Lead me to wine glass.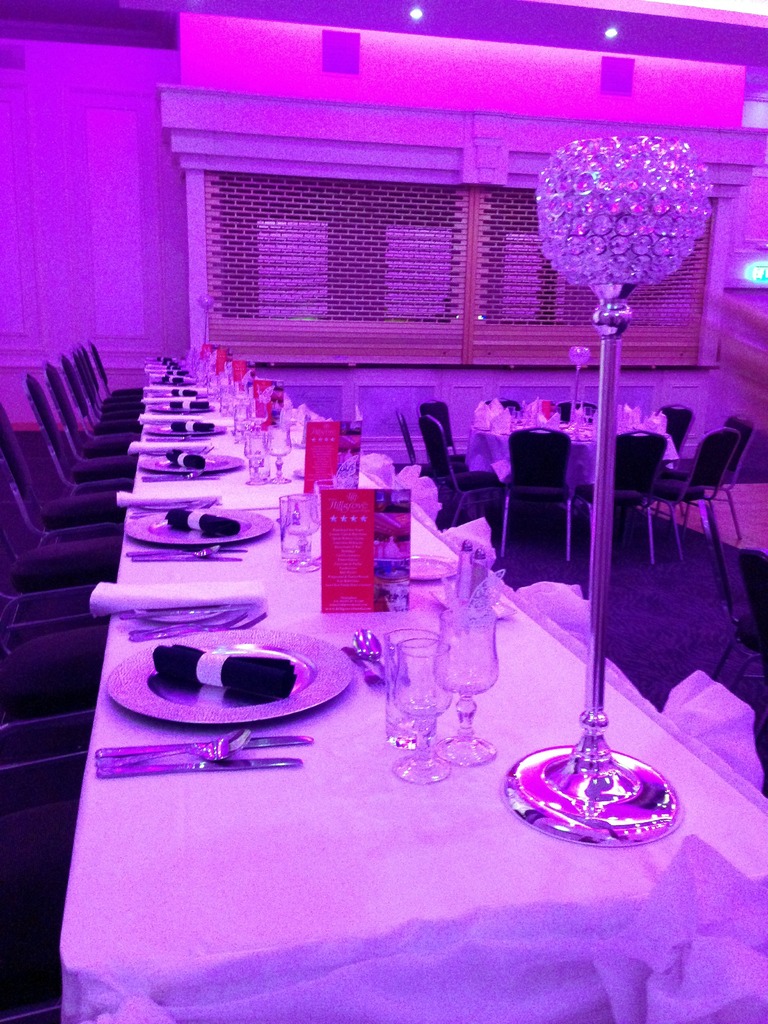
Lead to select_region(260, 416, 291, 491).
